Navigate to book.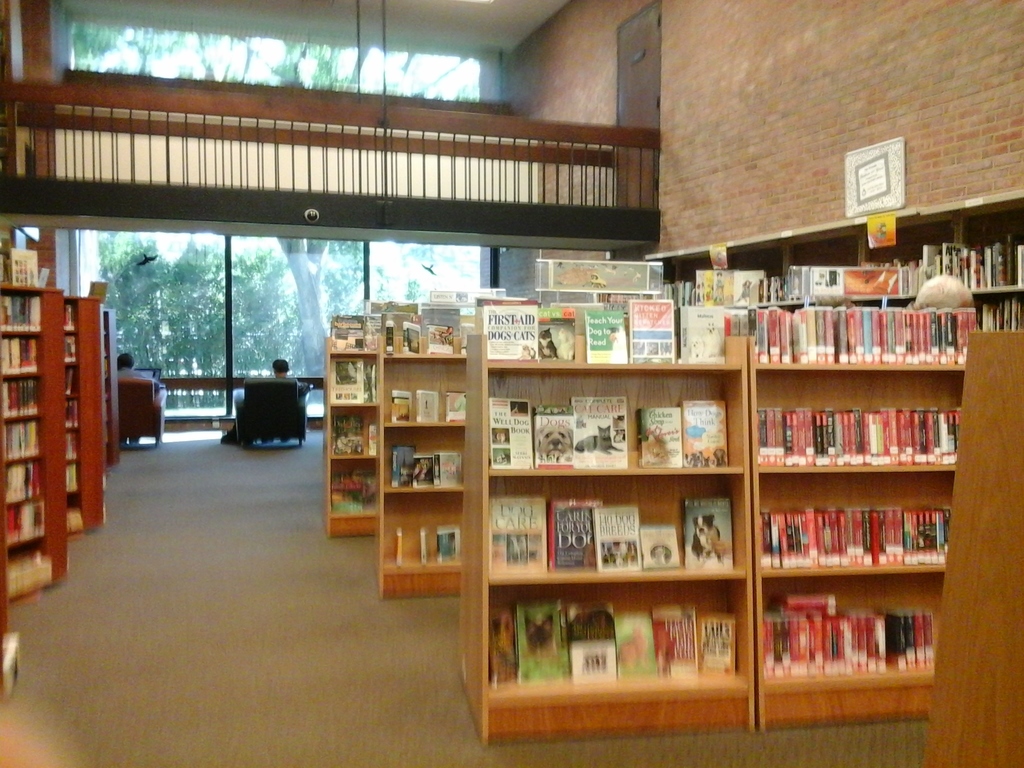
Navigation target: [x1=413, y1=388, x2=440, y2=428].
